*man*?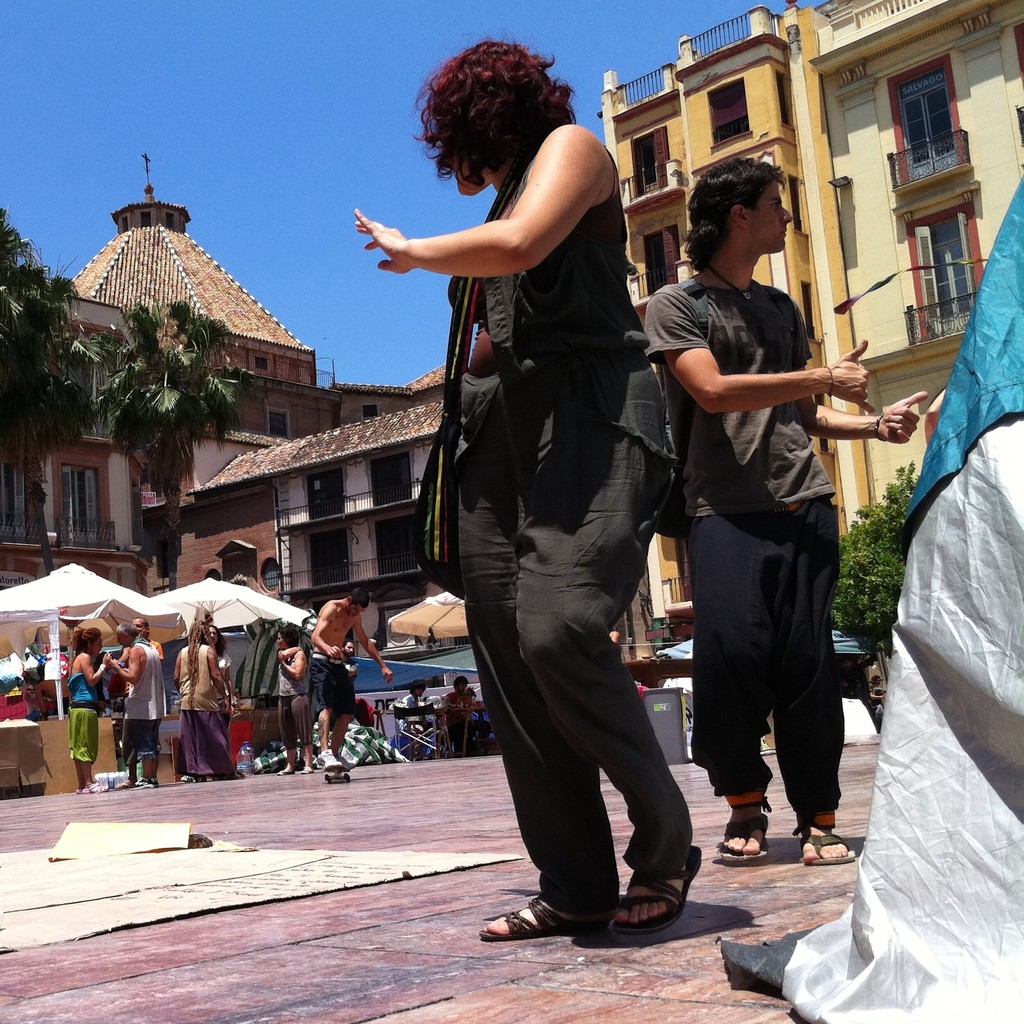
(655,177,886,897)
